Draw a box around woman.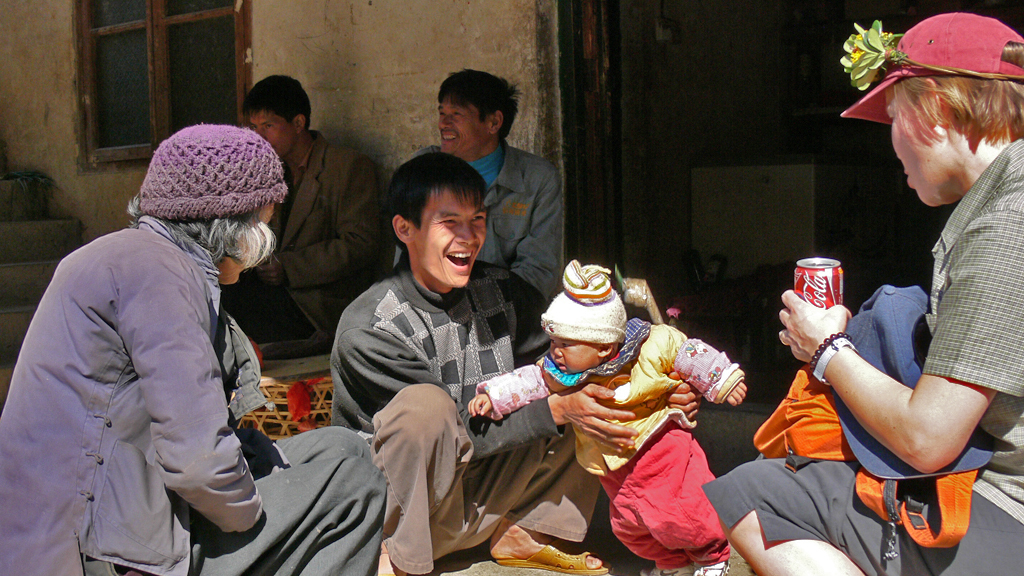
x1=17 y1=114 x2=313 y2=575.
